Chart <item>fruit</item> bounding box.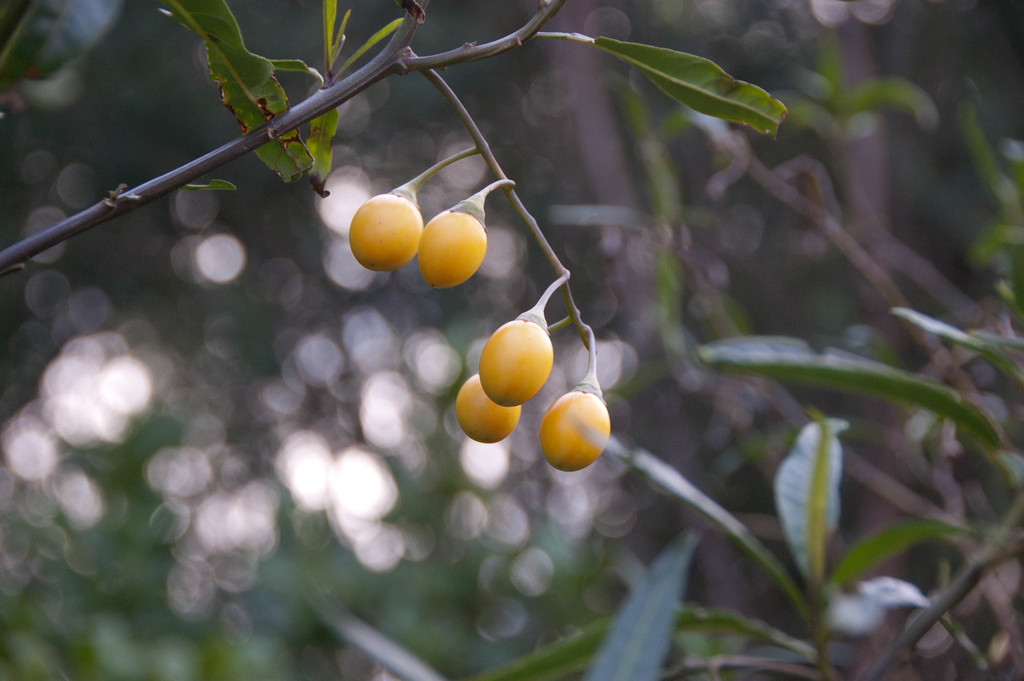
Charted: 481,318,557,408.
